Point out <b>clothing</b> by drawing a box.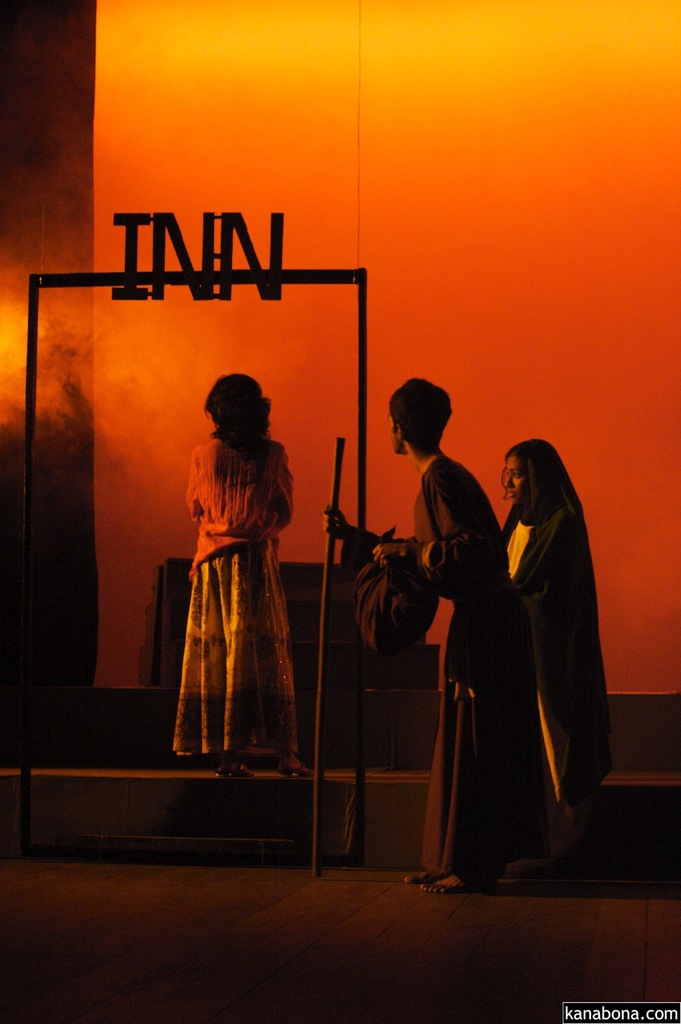
342:460:542:865.
